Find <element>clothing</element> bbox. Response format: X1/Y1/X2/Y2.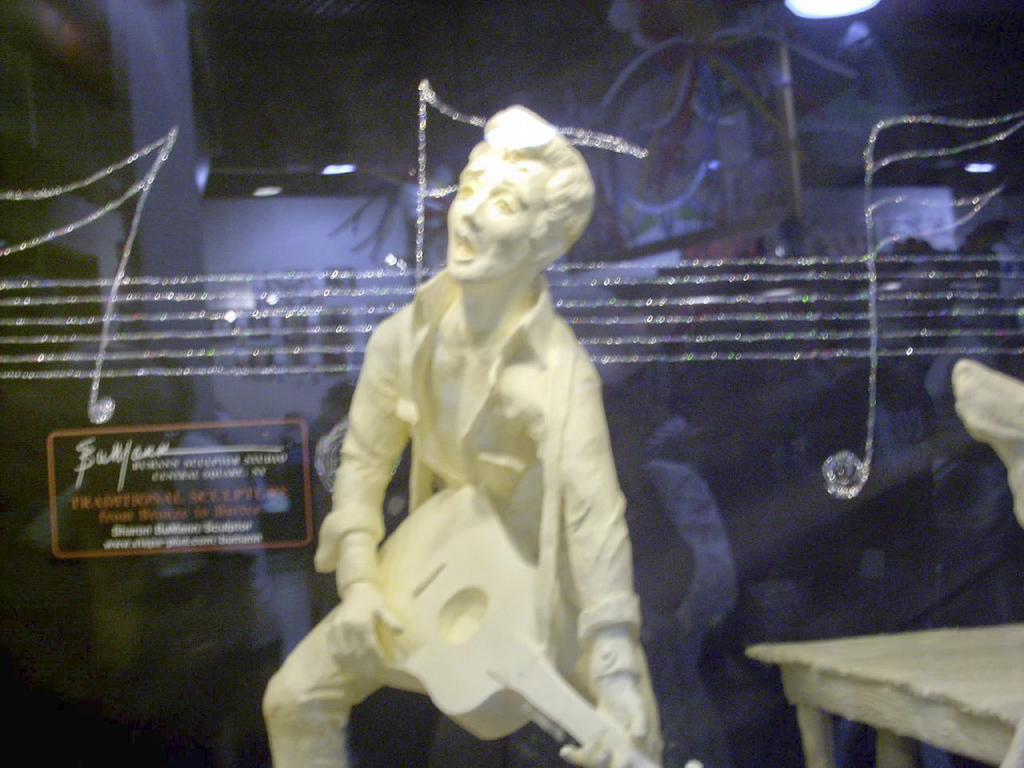
280/206/665/763.
